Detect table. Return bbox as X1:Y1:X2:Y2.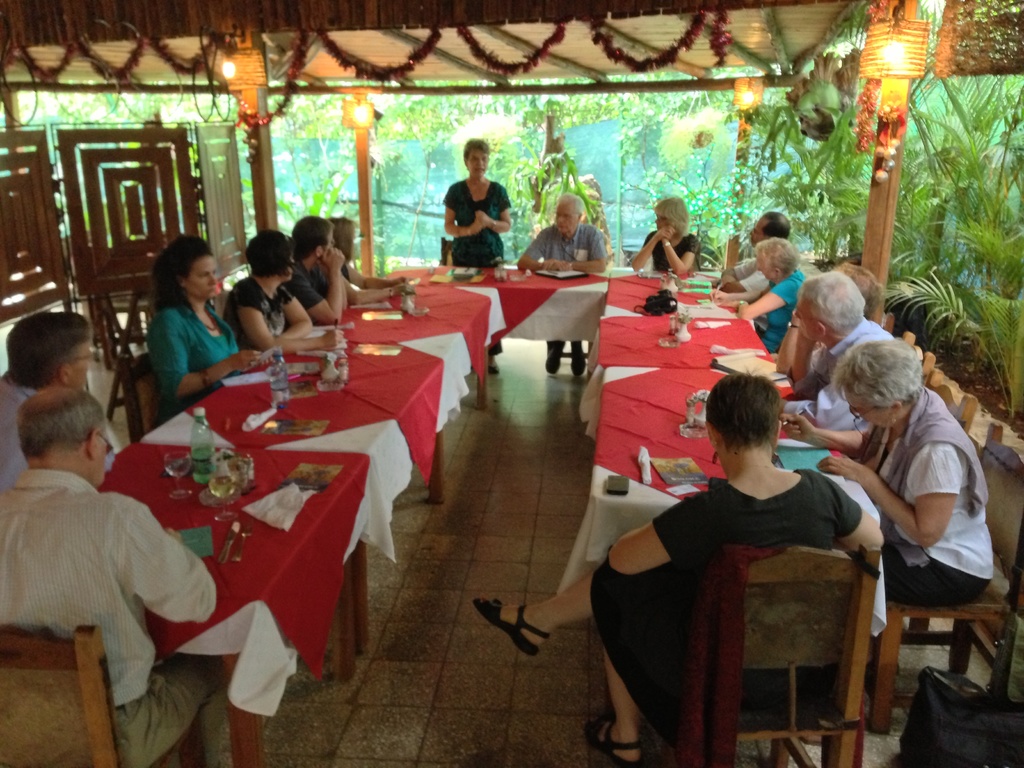
386:257:619:388.
